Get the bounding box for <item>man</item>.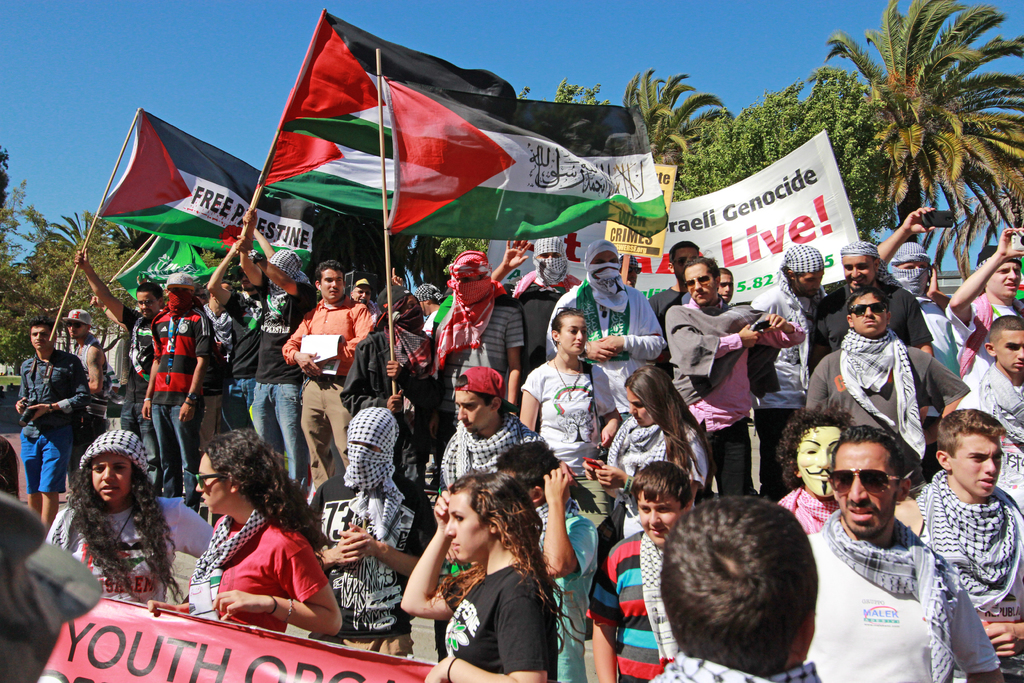
{"x1": 429, "y1": 247, "x2": 525, "y2": 462}.
